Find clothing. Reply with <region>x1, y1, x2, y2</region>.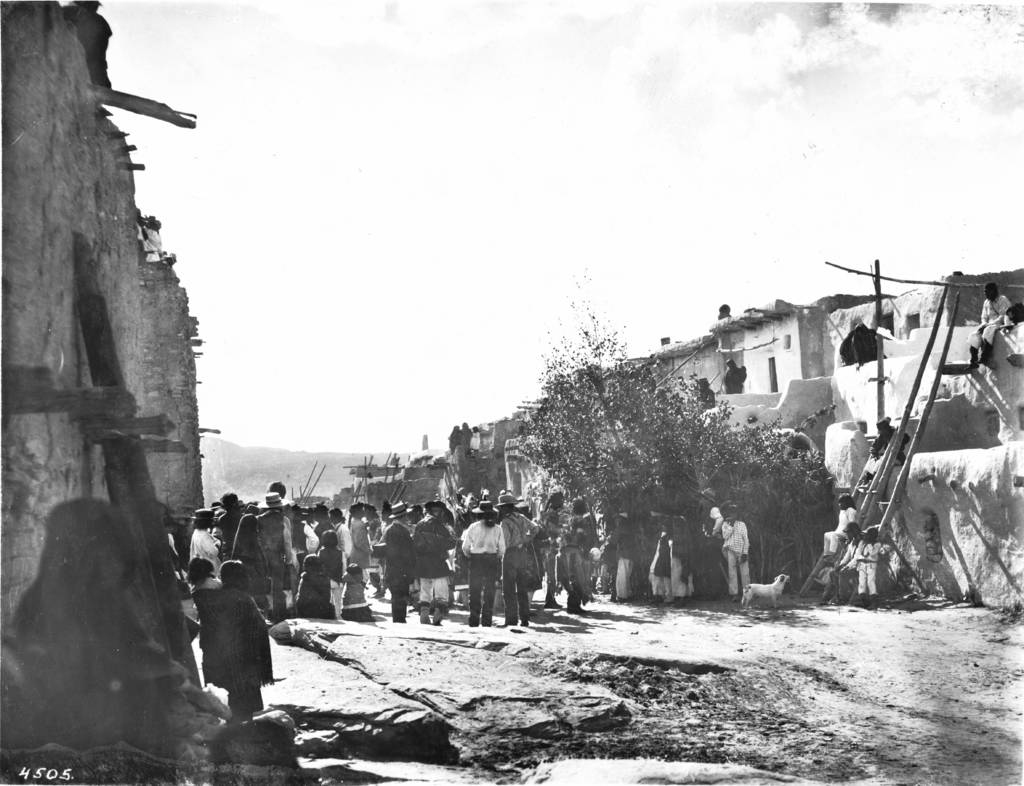
<region>644, 528, 674, 600</region>.
